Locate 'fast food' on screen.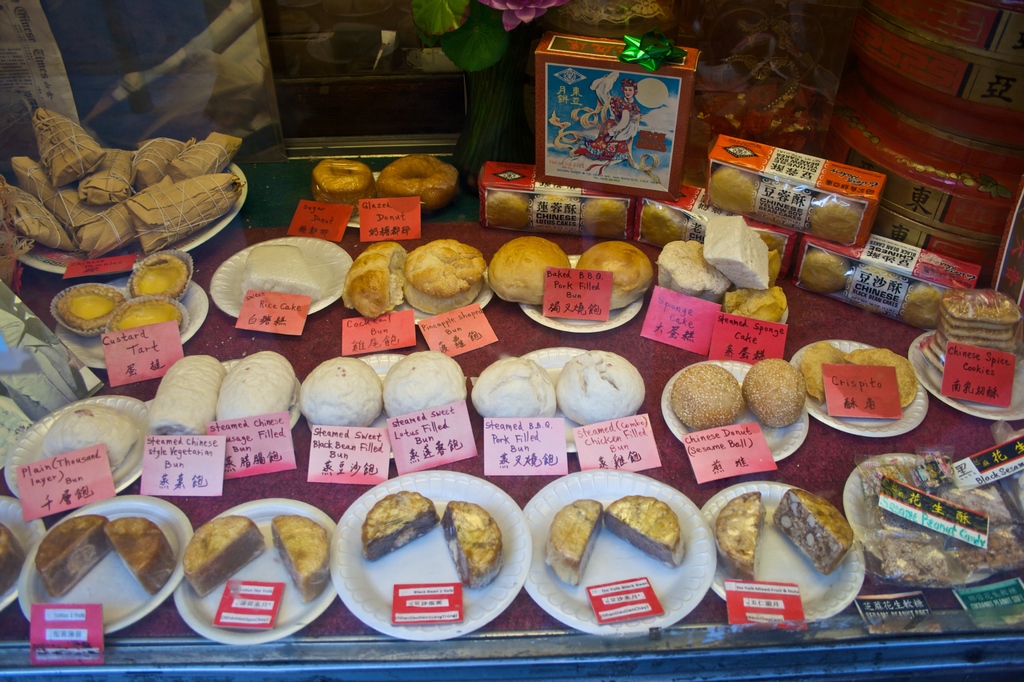
On screen at detection(213, 353, 298, 430).
